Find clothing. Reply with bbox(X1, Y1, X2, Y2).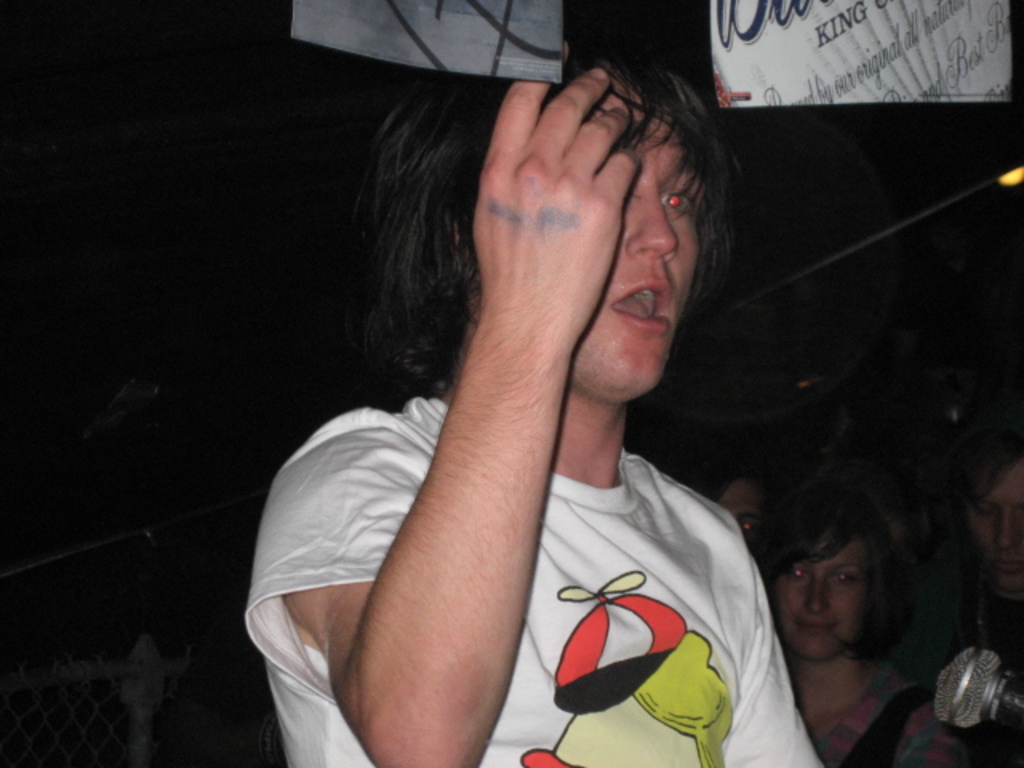
bbox(243, 397, 818, 765).
